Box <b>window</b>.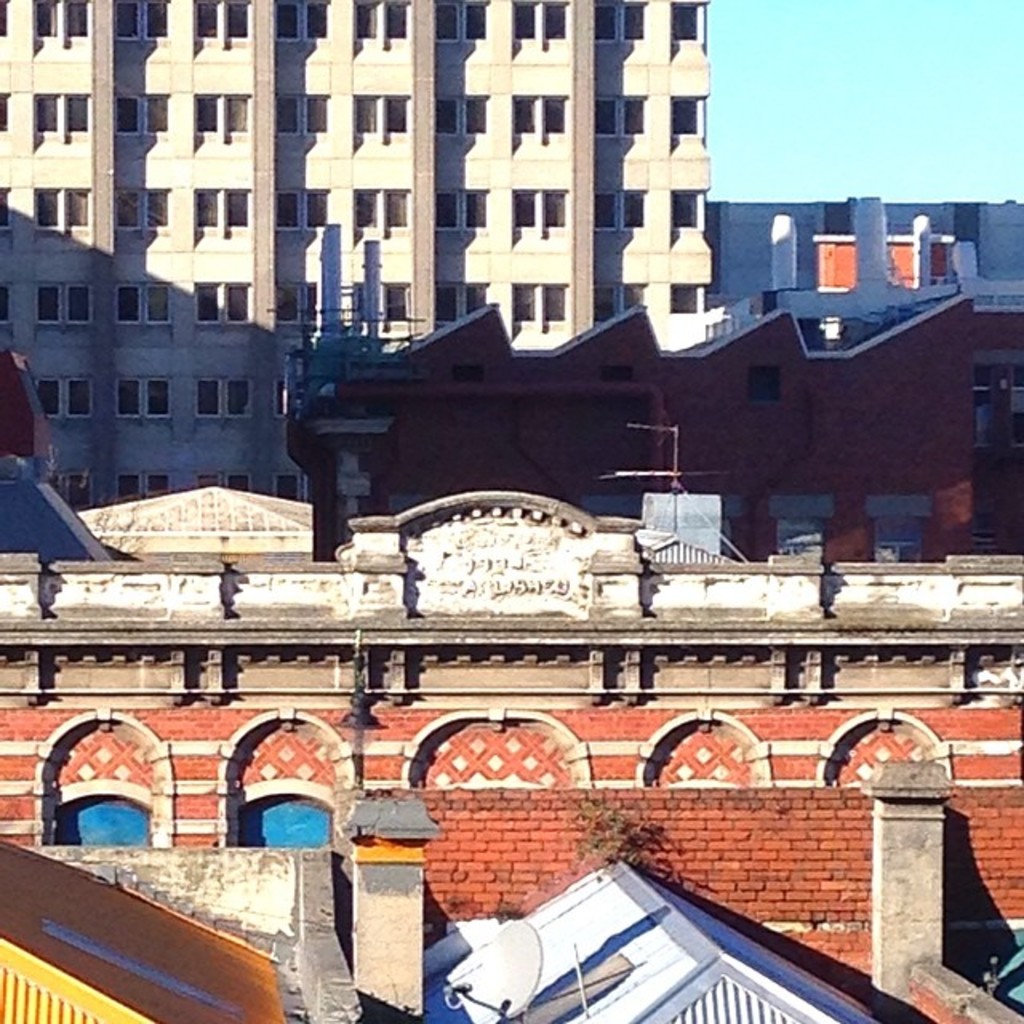
bbox=[419, 282, 483, 326].
